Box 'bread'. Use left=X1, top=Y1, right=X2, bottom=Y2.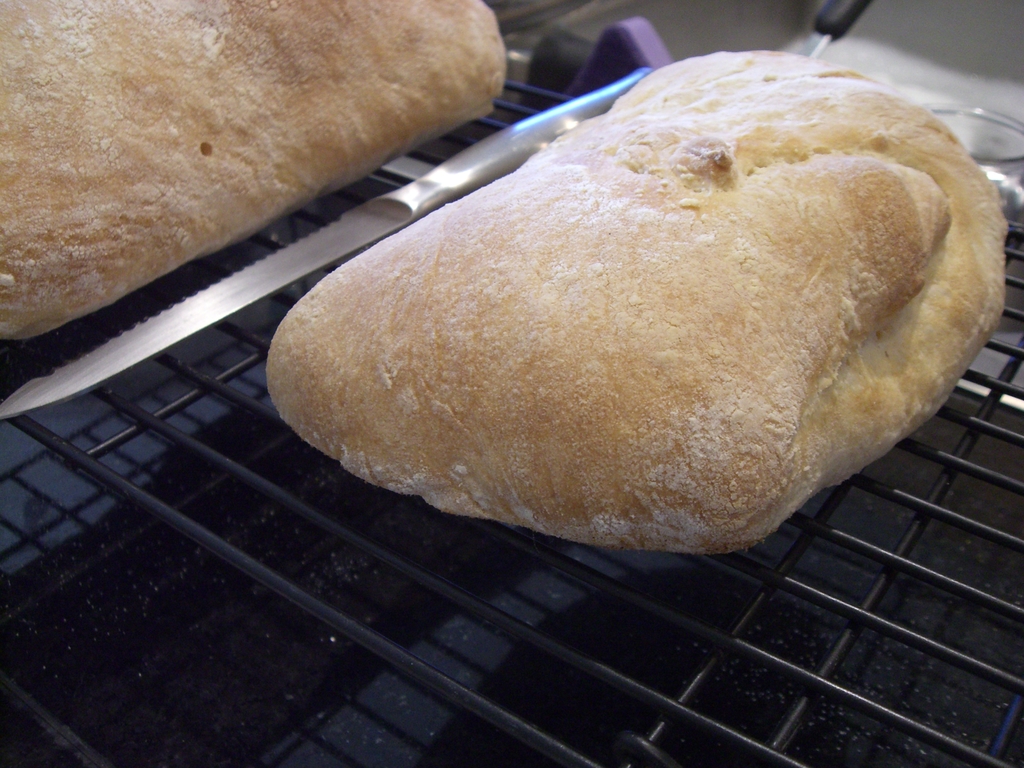
left=255, top=44, right=1020, bottom=556.
